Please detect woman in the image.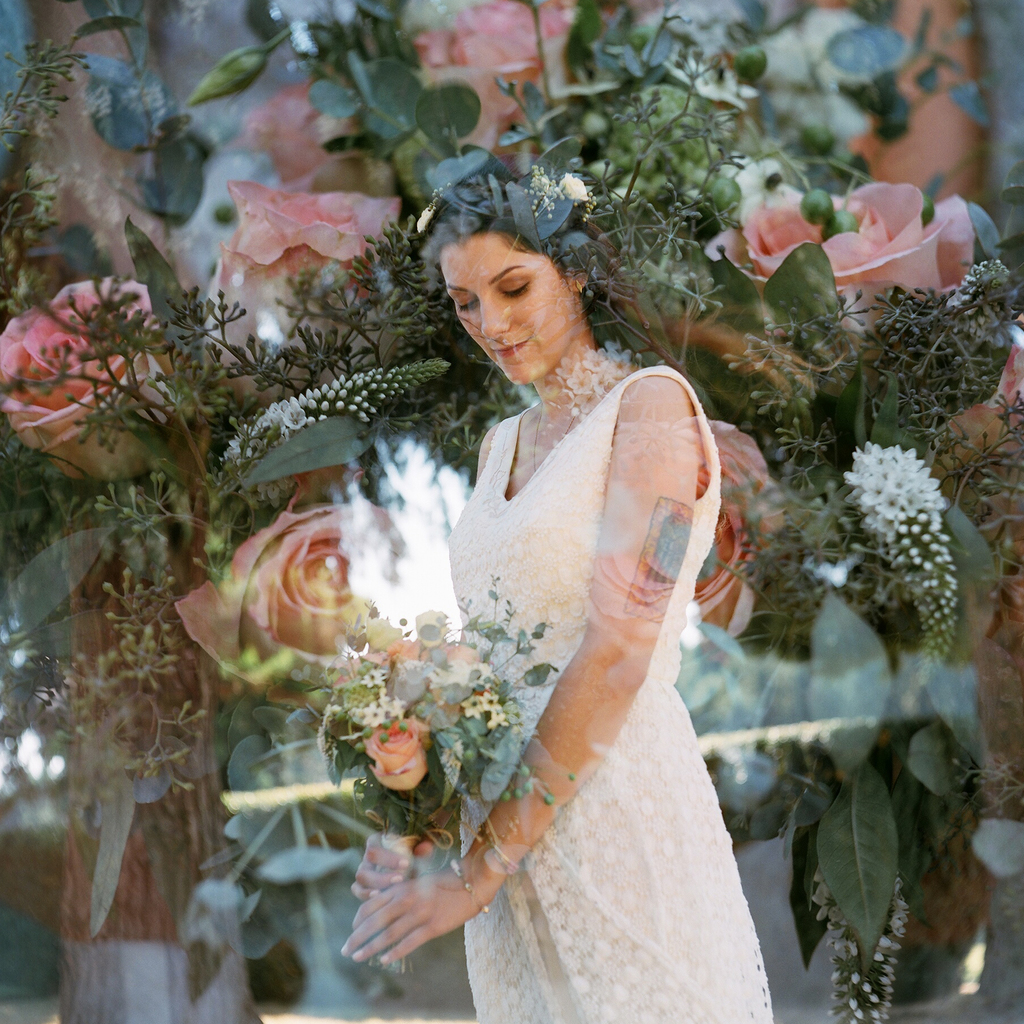
detection(335, 162, 762, 1023).
